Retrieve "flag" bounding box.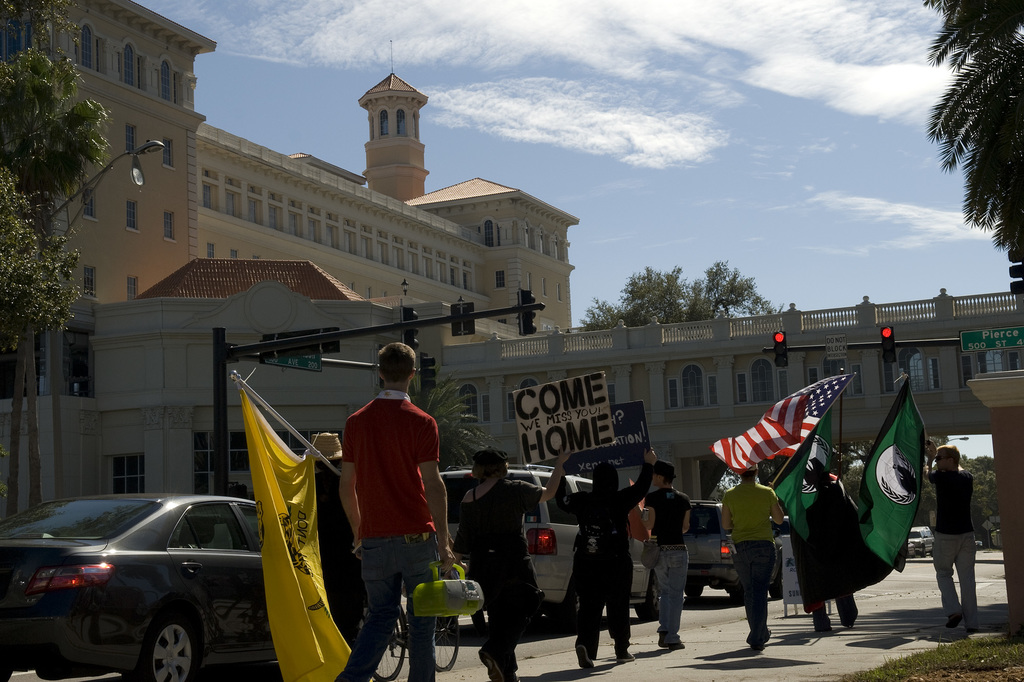
Bounding box: [x1=765, y1=413, x2=837, y2=552].
